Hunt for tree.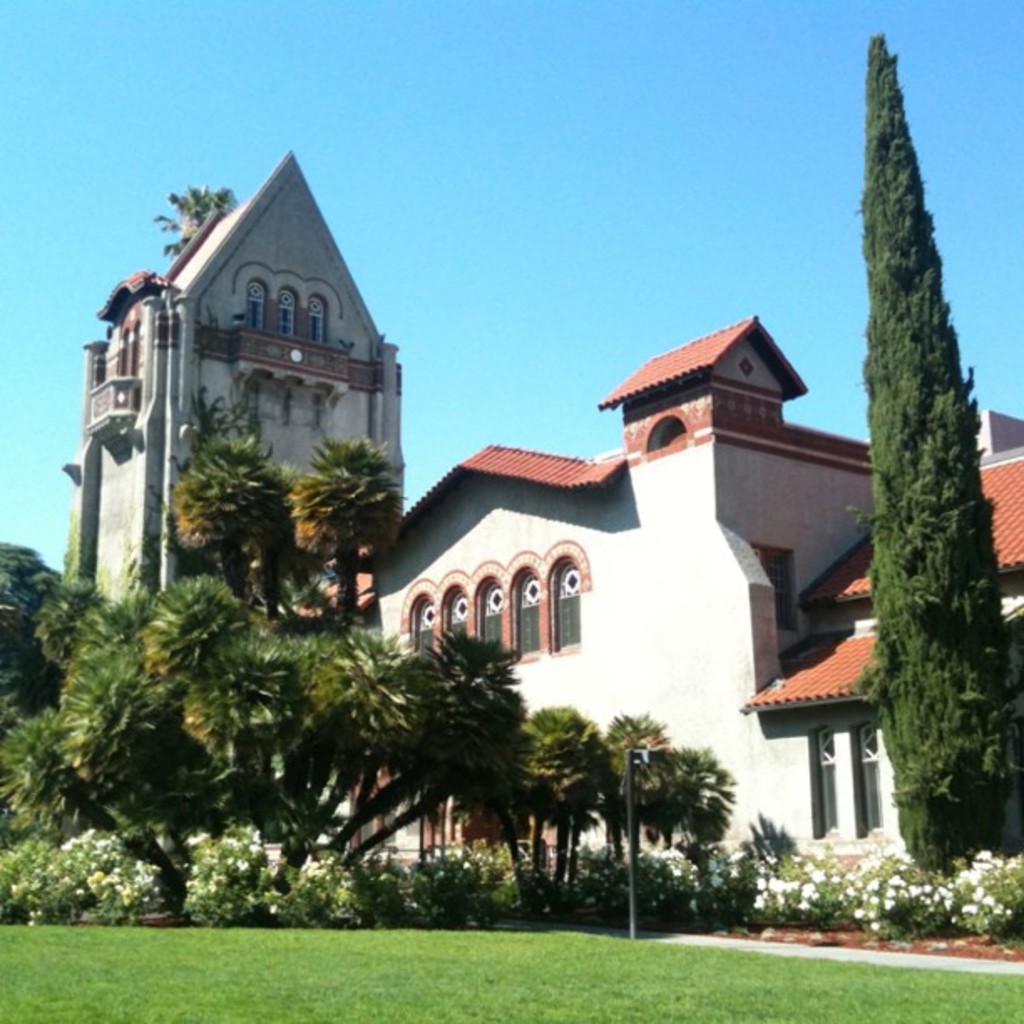
Hunted down at (273, 430, 393, 617).
